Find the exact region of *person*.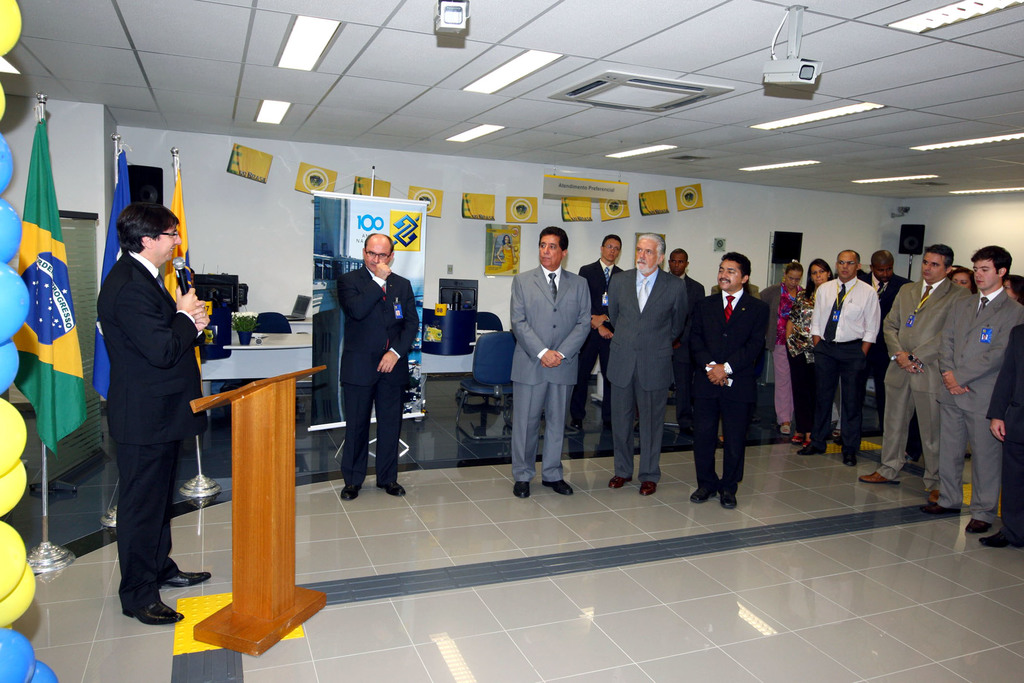
Exact region: [left=602, top=226, right=686, bottom=497].
